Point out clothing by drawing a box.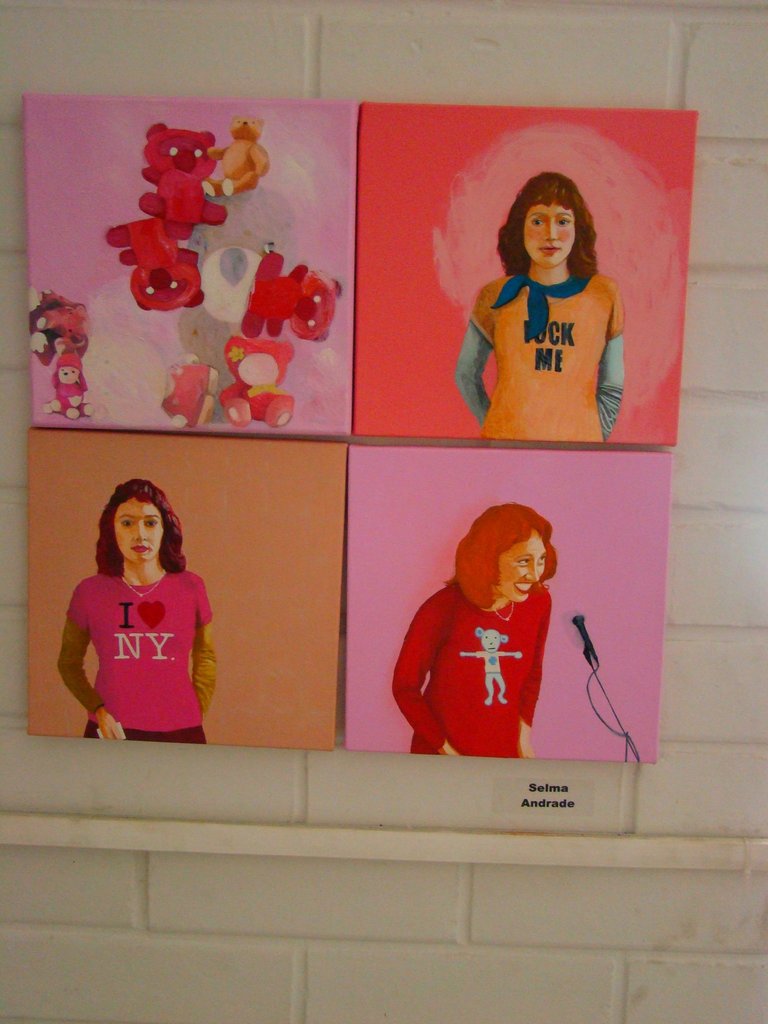
region(65, 564, 215, 746).
